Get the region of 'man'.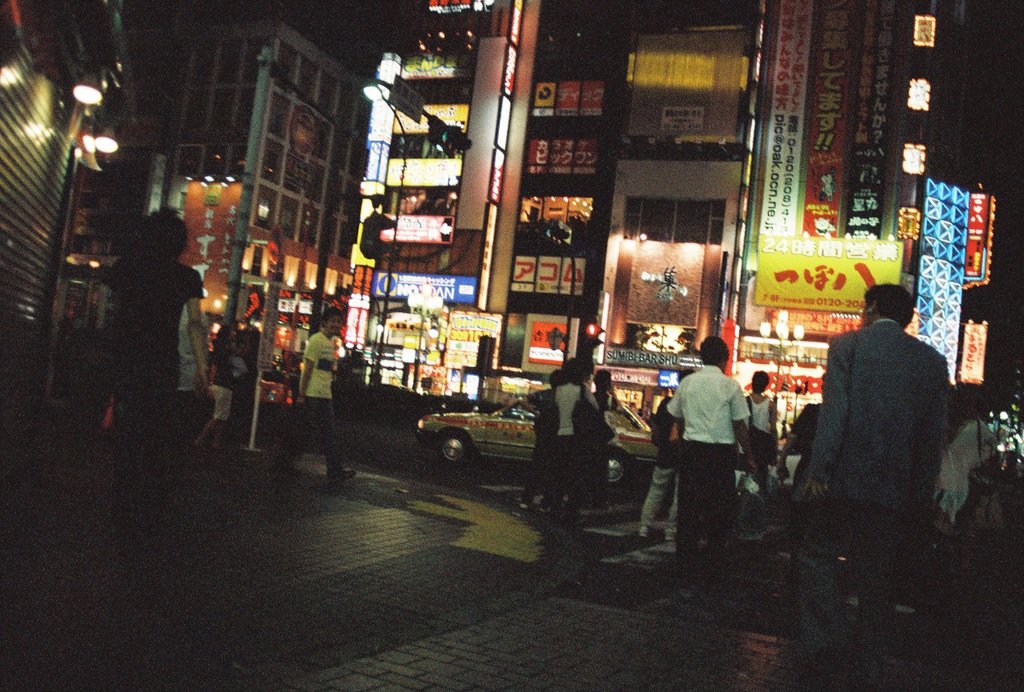
box=[269, 305, 357, 484].
